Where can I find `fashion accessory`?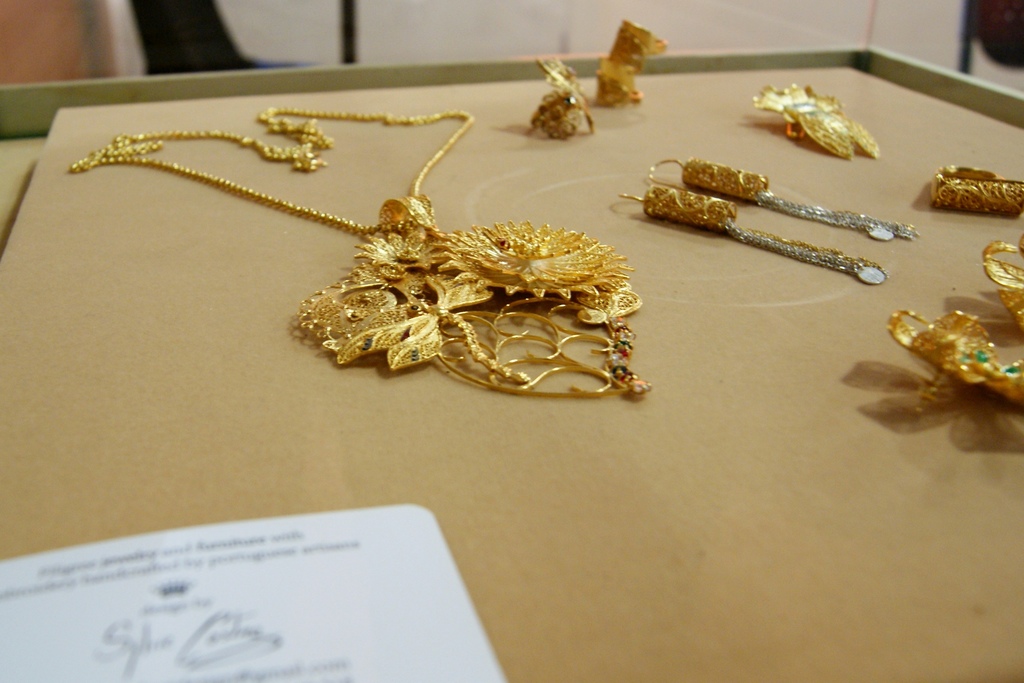
You can find it at x1=593, y1=19, x2=672, y2=108.
